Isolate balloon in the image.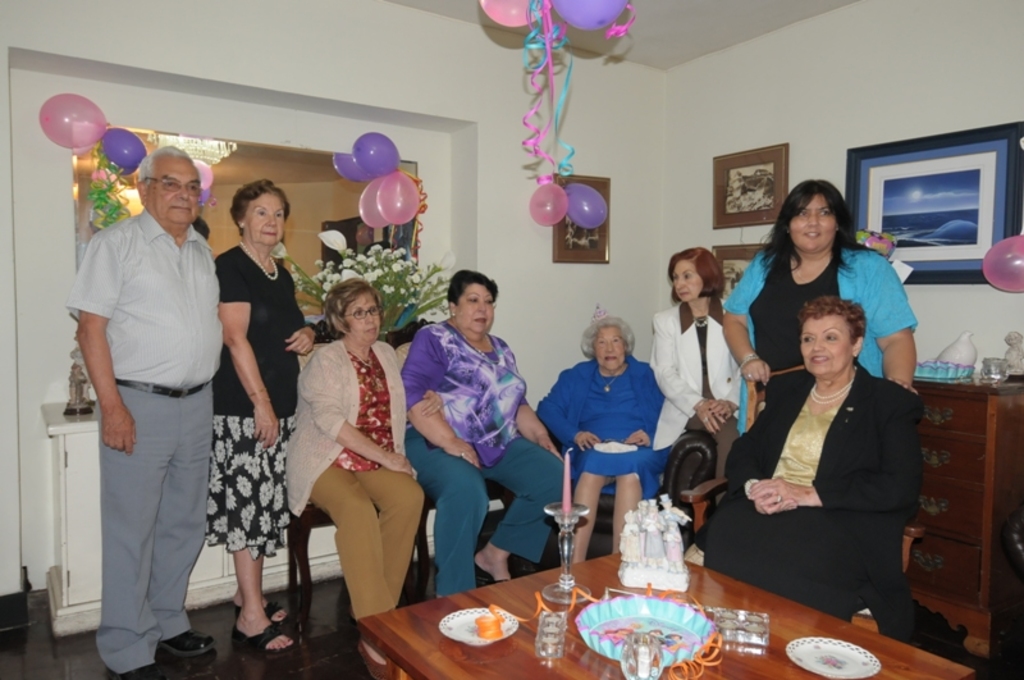
Isolated region: rect(479, 0, 552, 28).
